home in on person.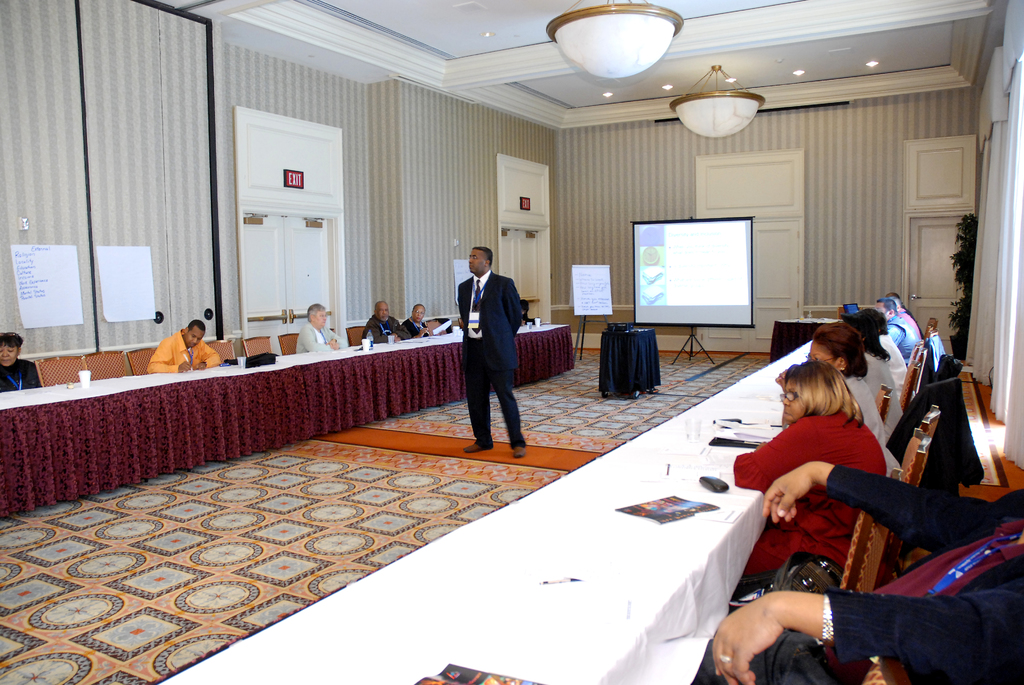
Homed in at x1=728 y1=297 x2=932 y2=571.
